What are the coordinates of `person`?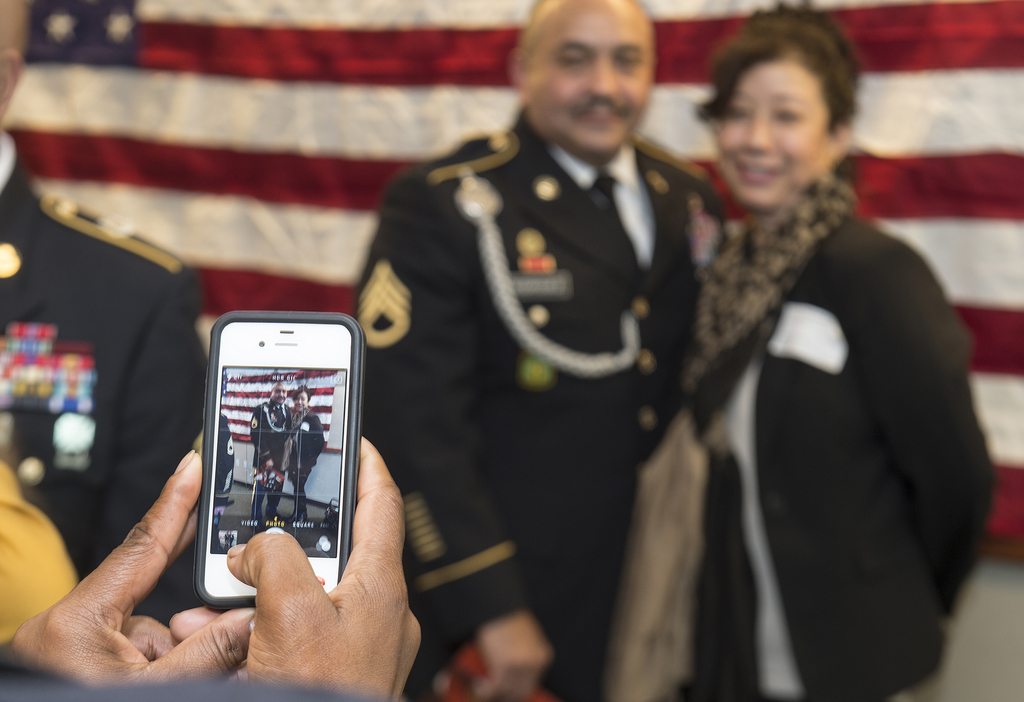
<region>630, 7, 996, 701</region>.
